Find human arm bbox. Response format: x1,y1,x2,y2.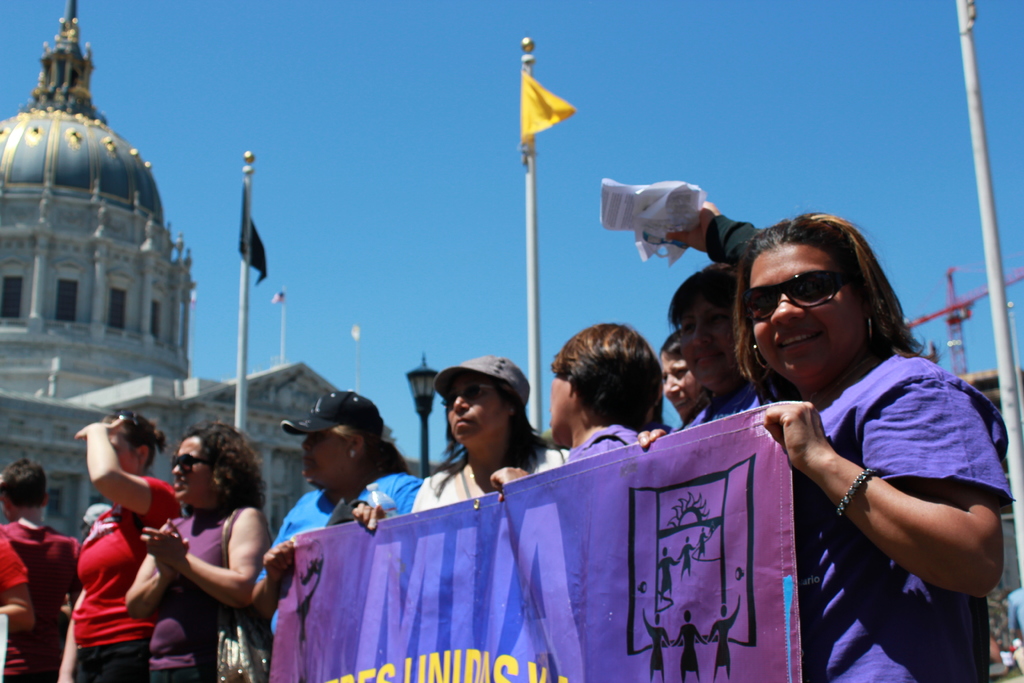
0,529,33,632.
